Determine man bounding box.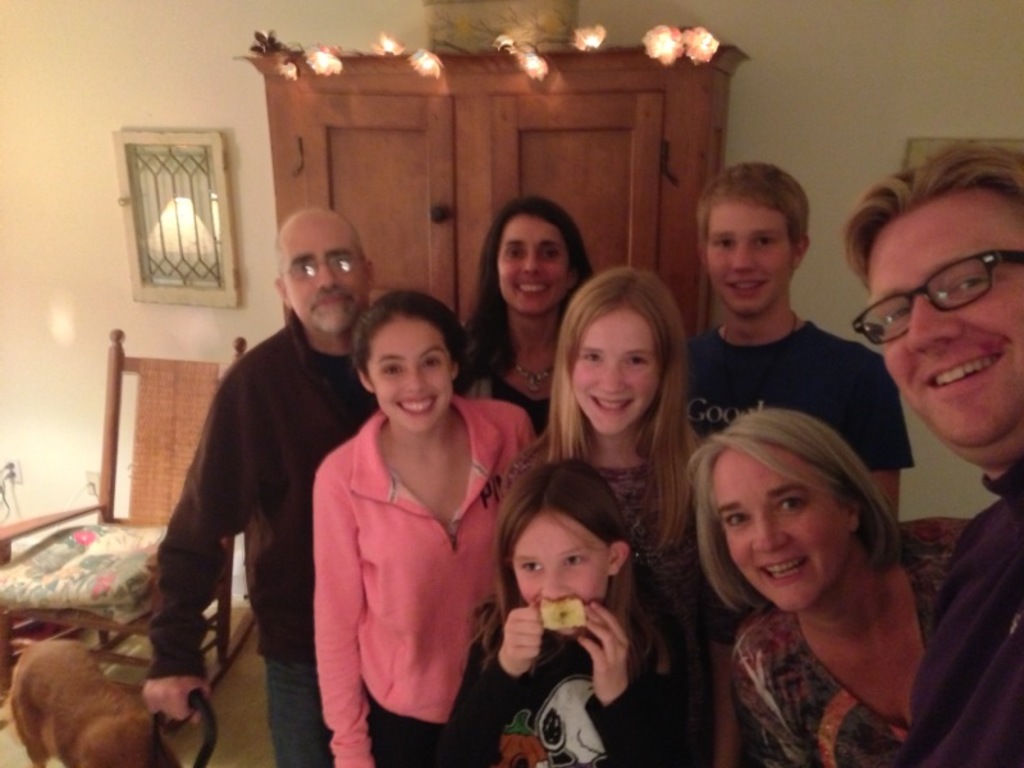
Determined: rect(844, 143, 1023, 767).
